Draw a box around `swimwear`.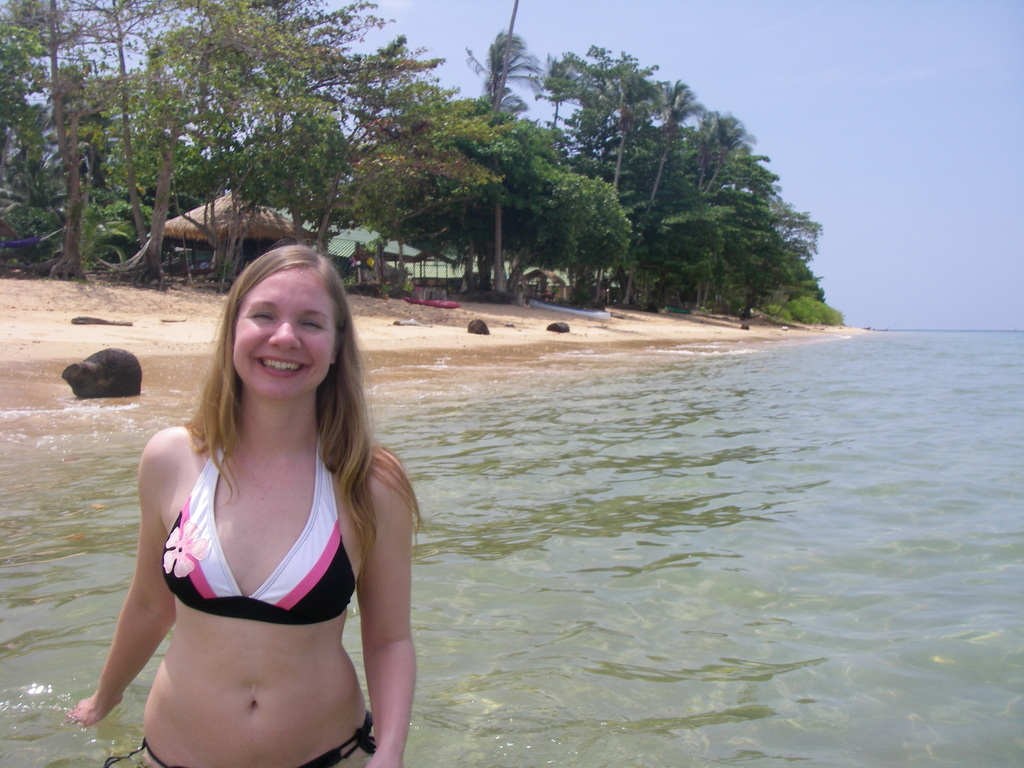
x1=106, y1=724, x2=378, y2=767.
